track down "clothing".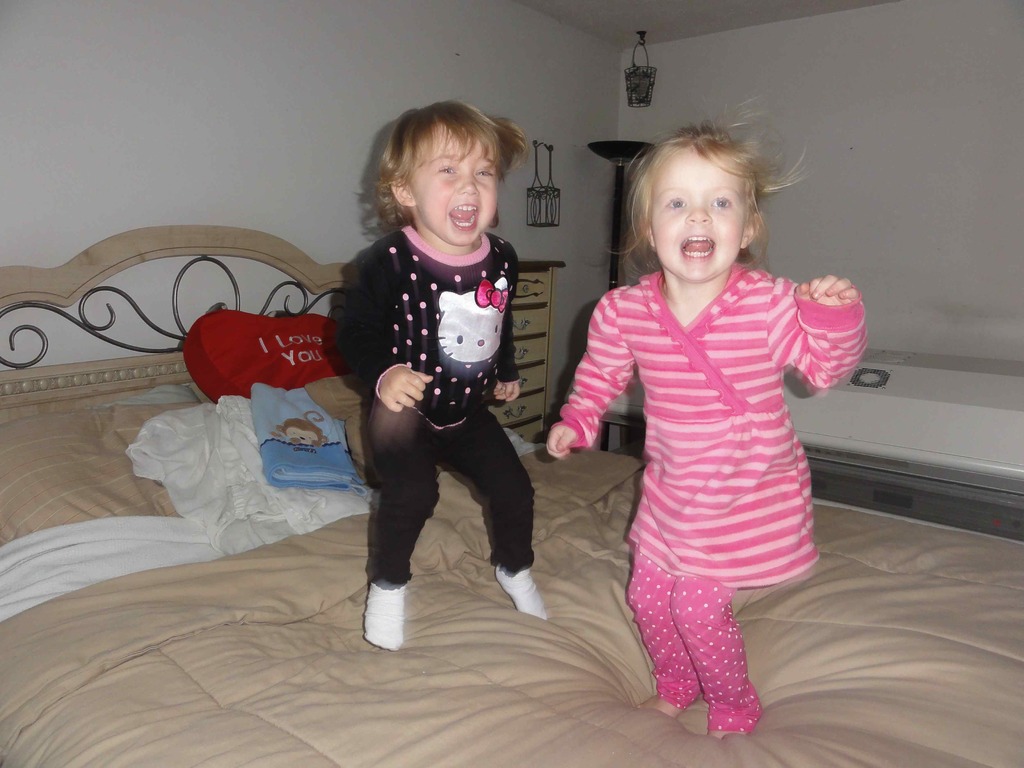
Tracked to left=326, top=232, right=538, bottom=582.
